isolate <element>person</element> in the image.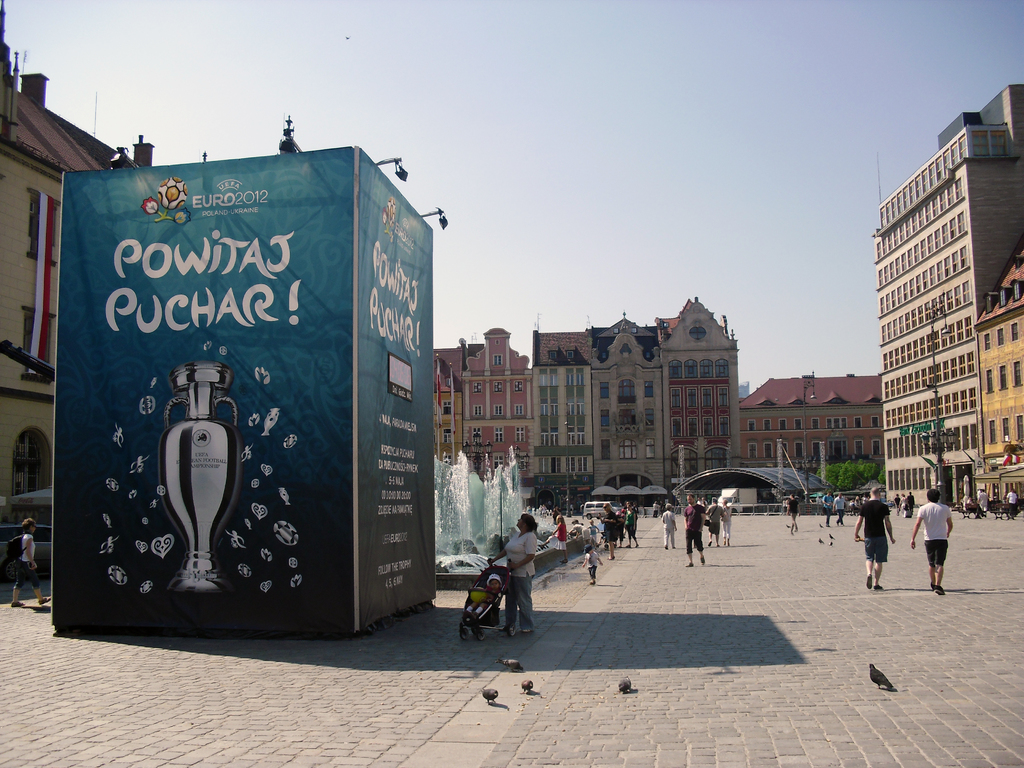
Isolated region: locate(819, 492, 832, 523).
